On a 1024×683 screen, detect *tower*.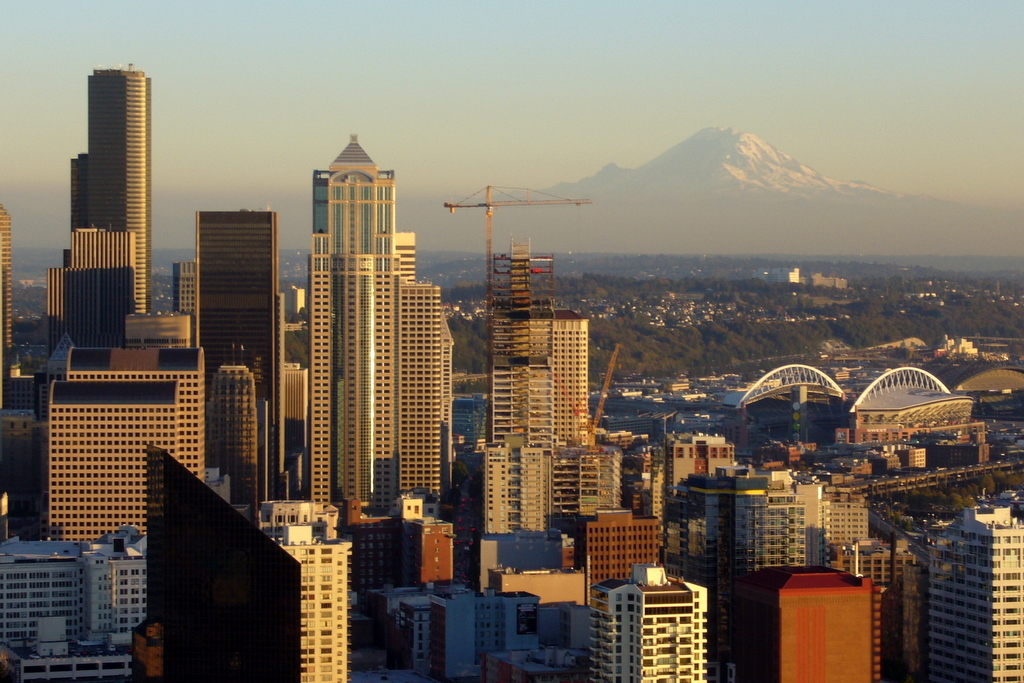
locate(594, 557, 703, 682).
